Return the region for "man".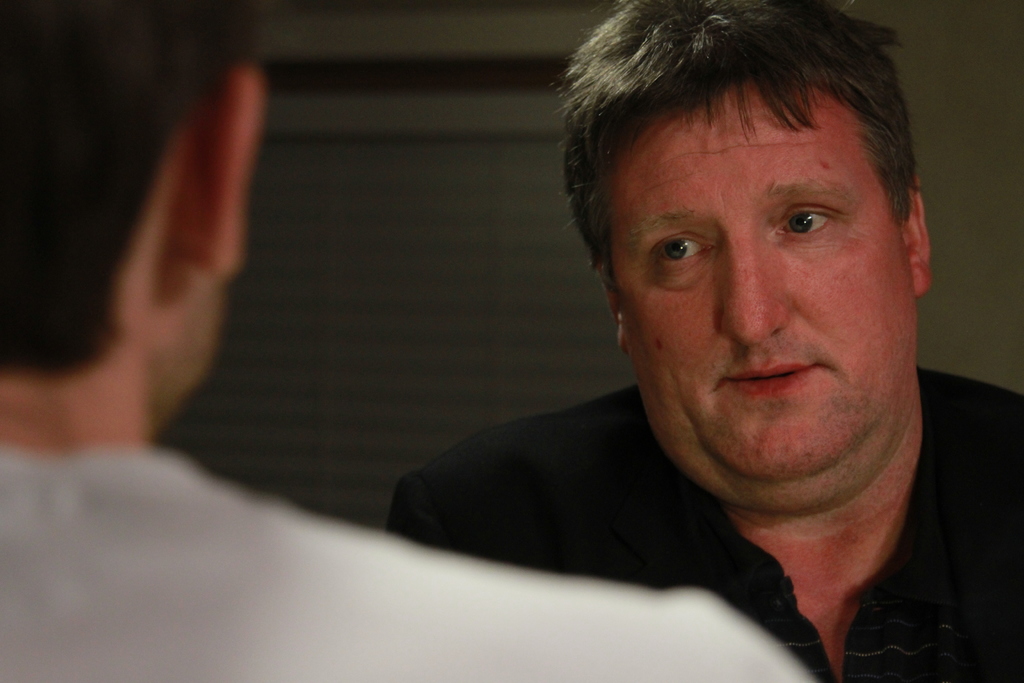
left=0, top=0, right=818, bottom=682.
